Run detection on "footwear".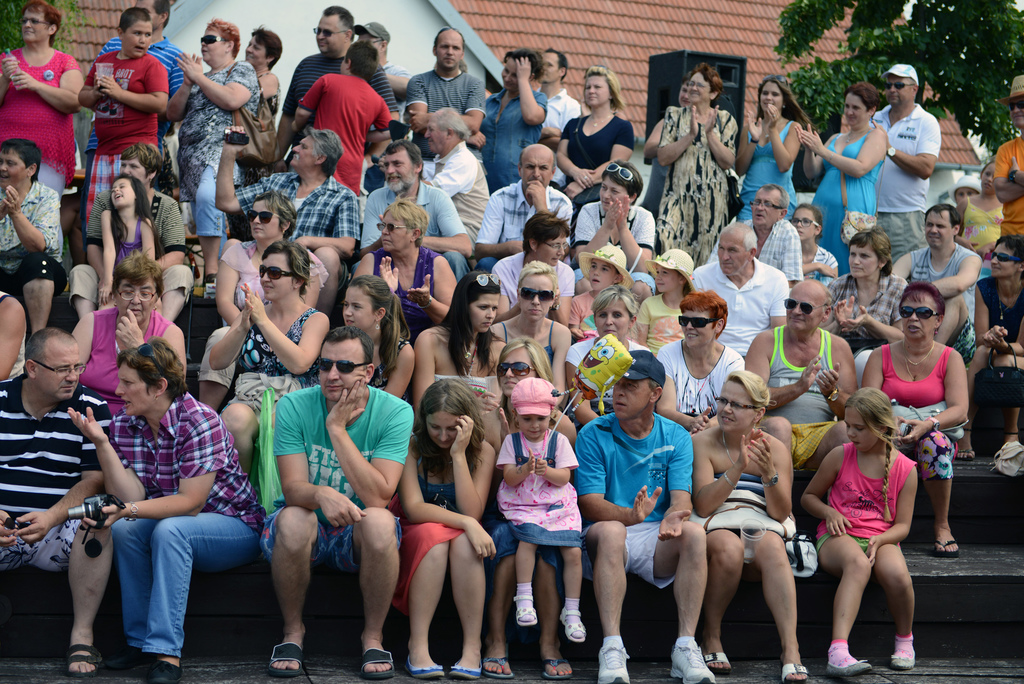
Result: rect(597, 635, 630, 683).
